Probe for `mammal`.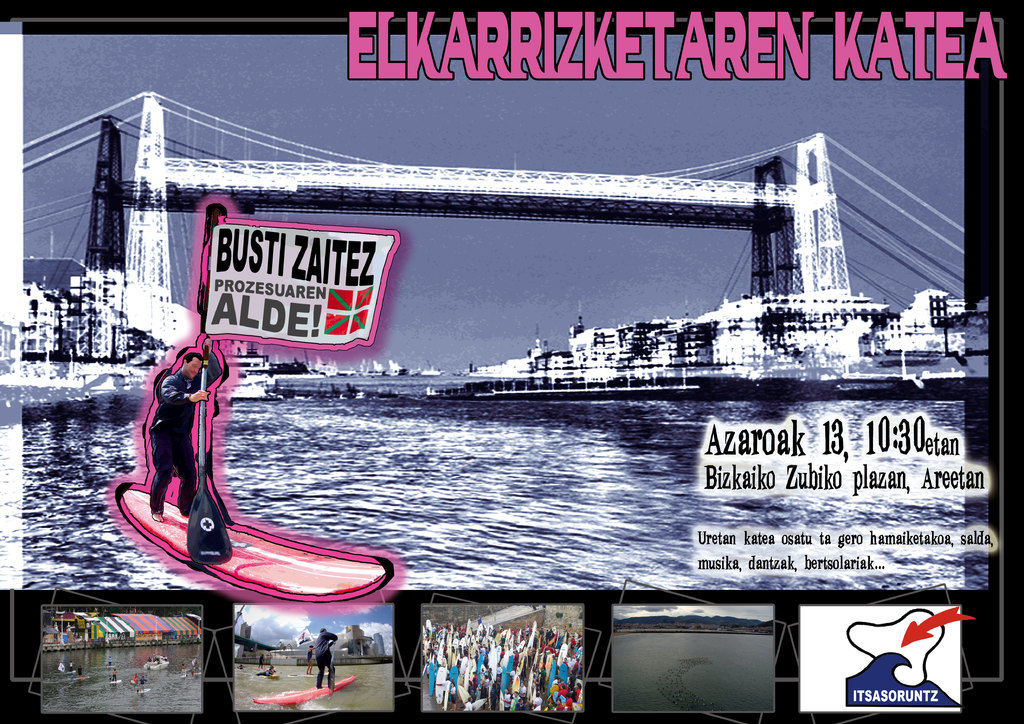
Probe result: [239,663,244,670].
